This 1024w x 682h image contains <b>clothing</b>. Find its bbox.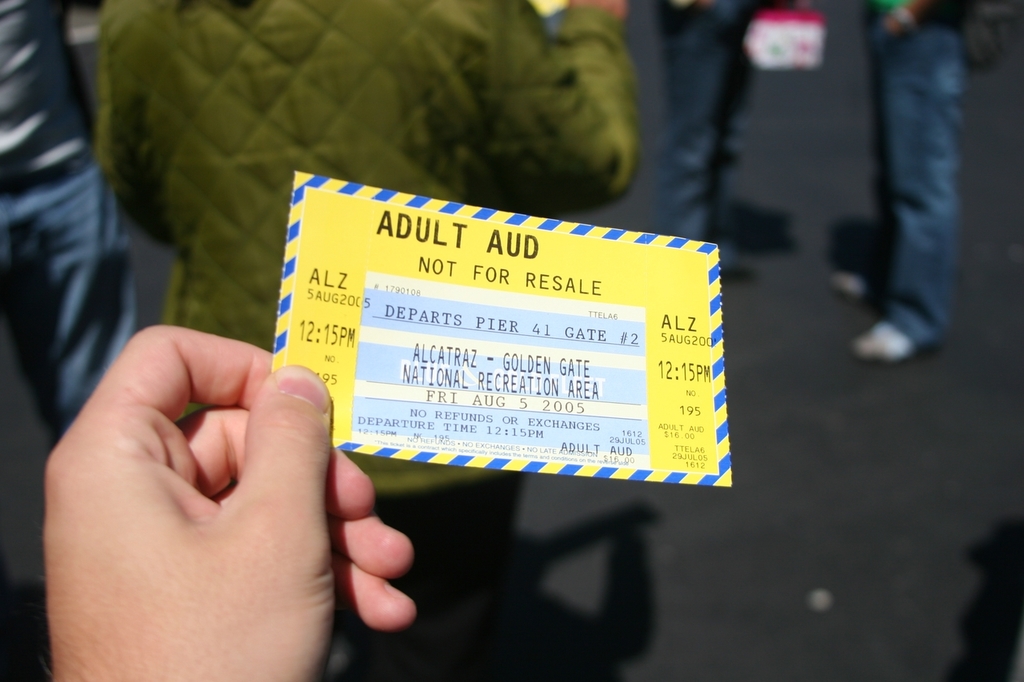
crop(859, 0, 950, 355).
